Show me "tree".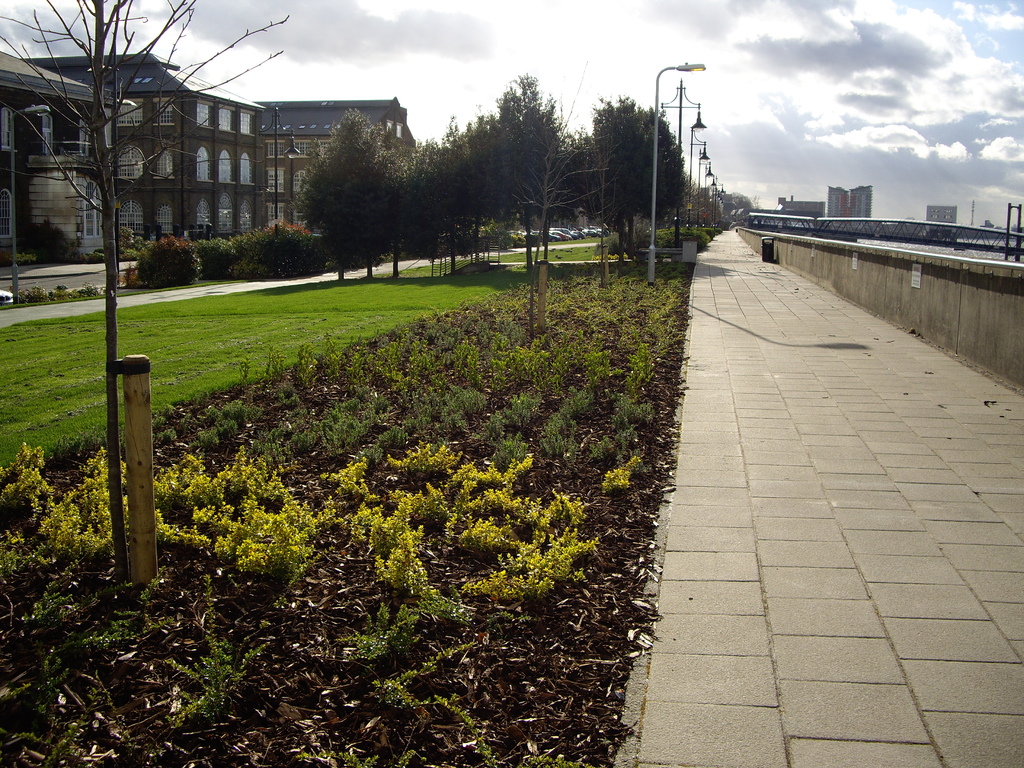
"tree" is here: x1=453 y1=71 x2=579 y2=262.
